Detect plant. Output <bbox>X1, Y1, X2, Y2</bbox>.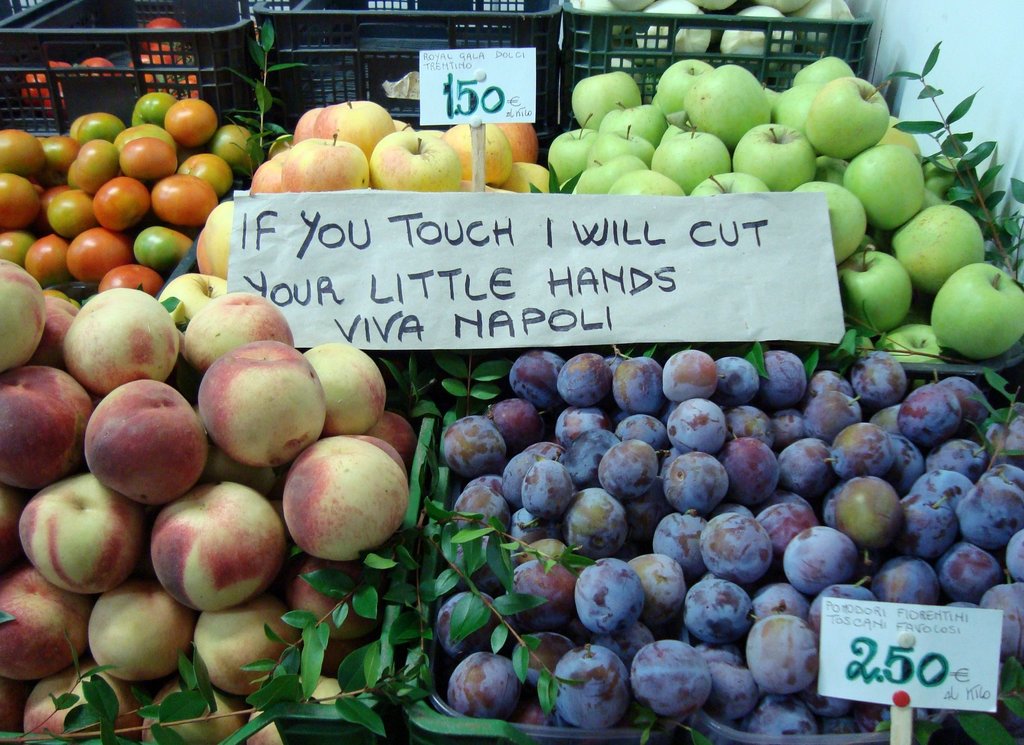
<bbox>881, 37, 1023, 436</bbox>.
